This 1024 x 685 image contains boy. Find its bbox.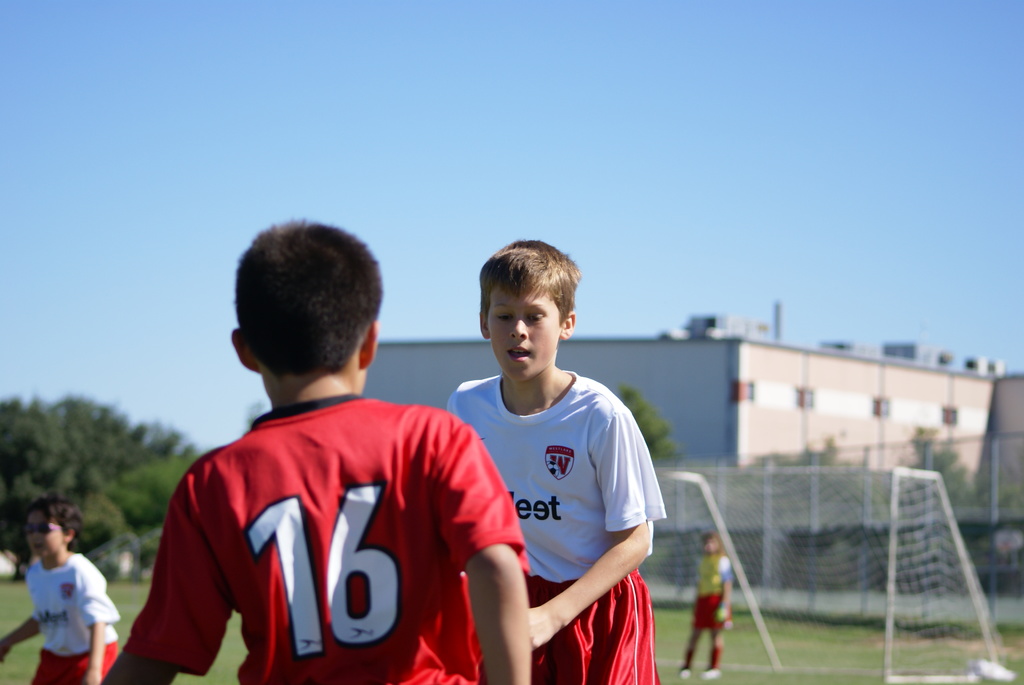
{"x1": 0, "y1": 493, "x2": 124, "y2": 684}.
